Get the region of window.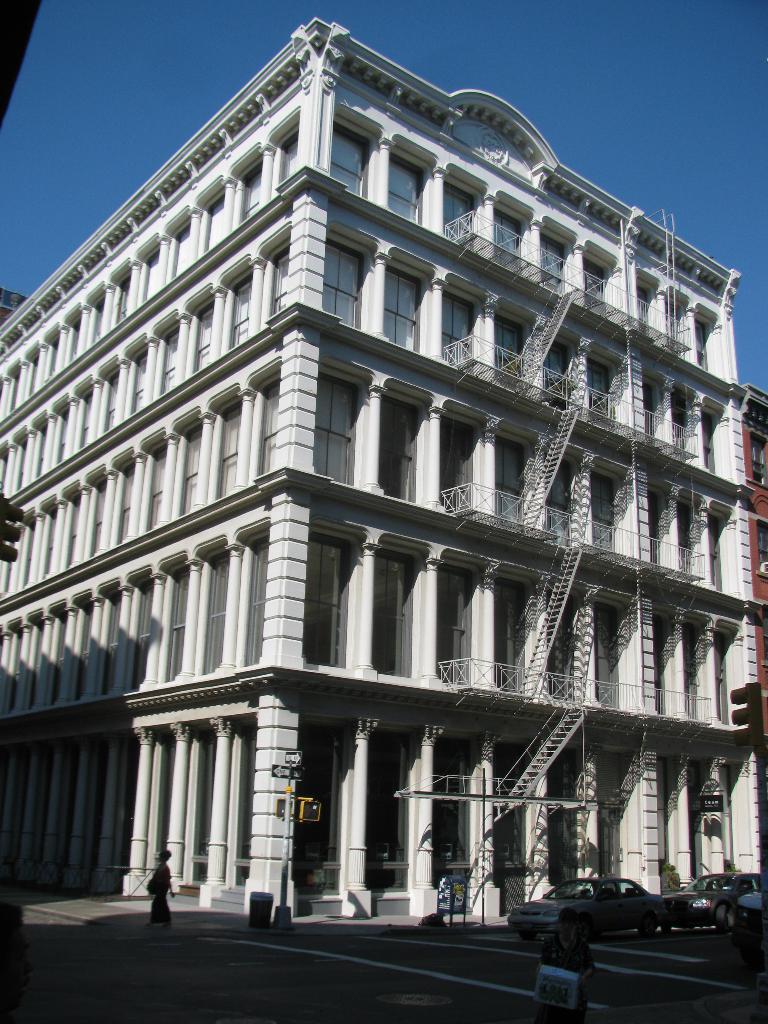
[376,557,410,673].
